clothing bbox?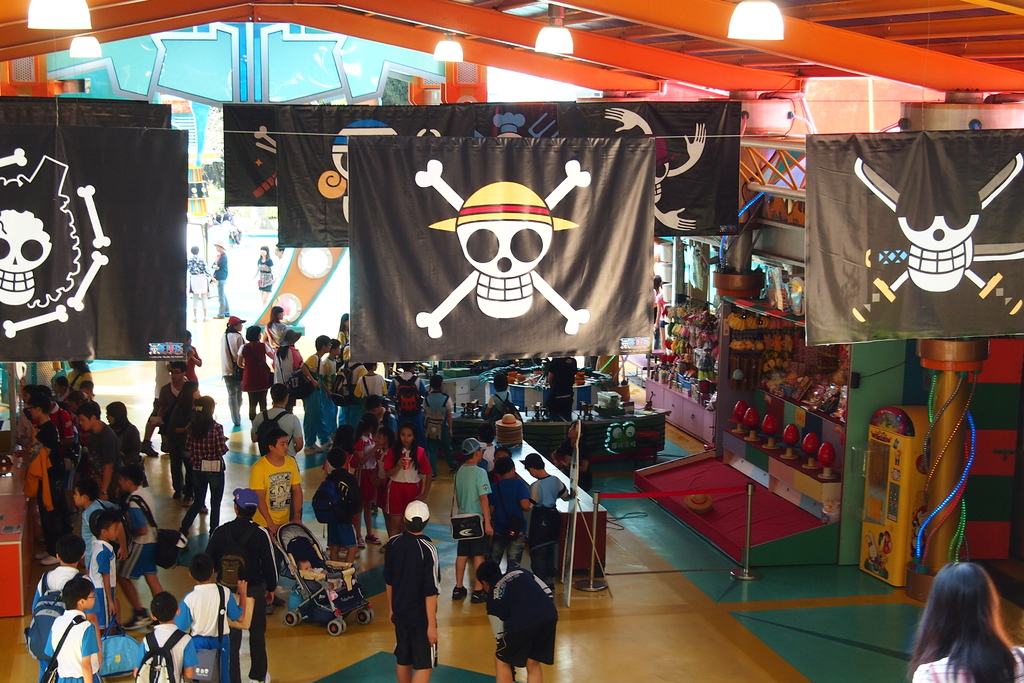
<region>518, 468, 570, 586</region>
